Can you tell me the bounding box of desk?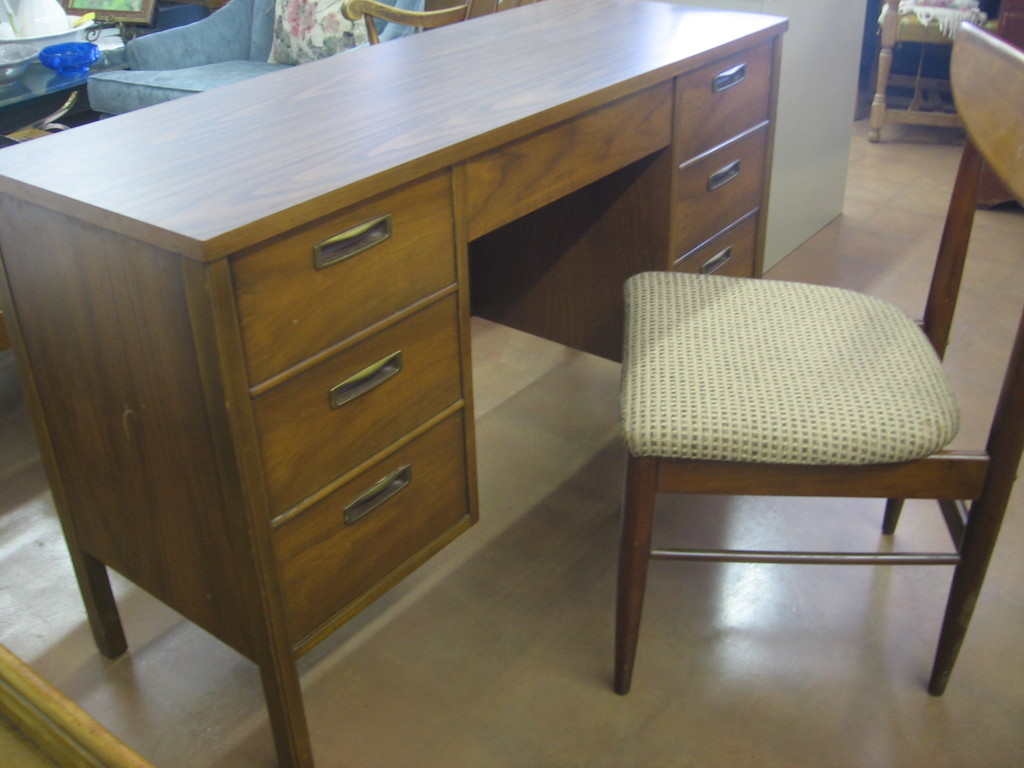
pyautogui.locateOnScreen(0, 0, 756, 762).
